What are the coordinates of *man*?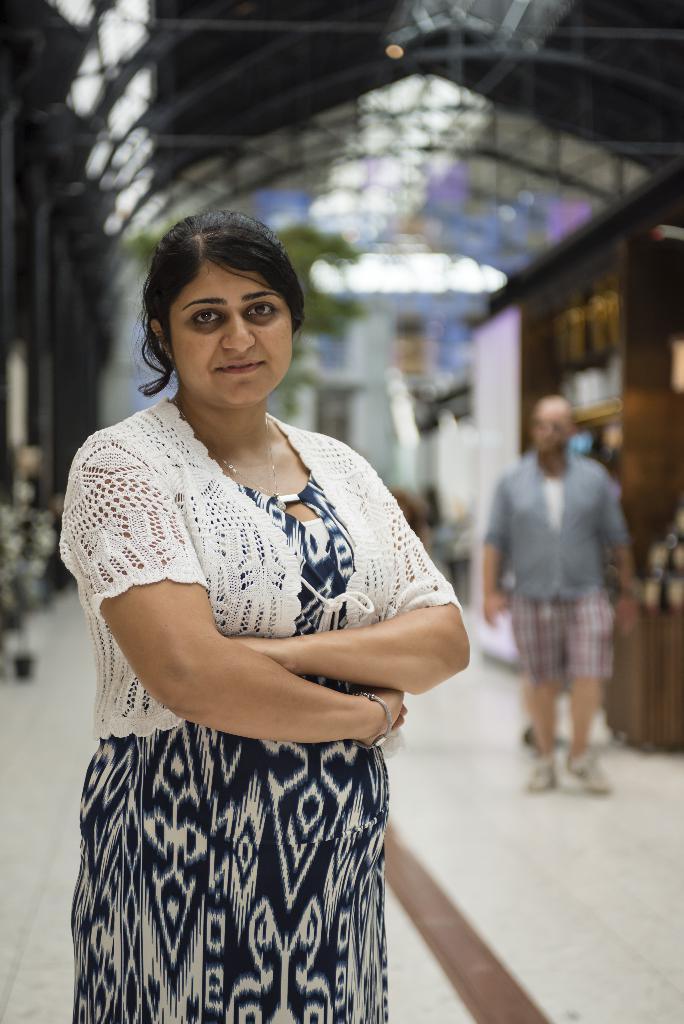
{"x1": 473, "y1": 394, "x2": 643, "y2": 794}.
